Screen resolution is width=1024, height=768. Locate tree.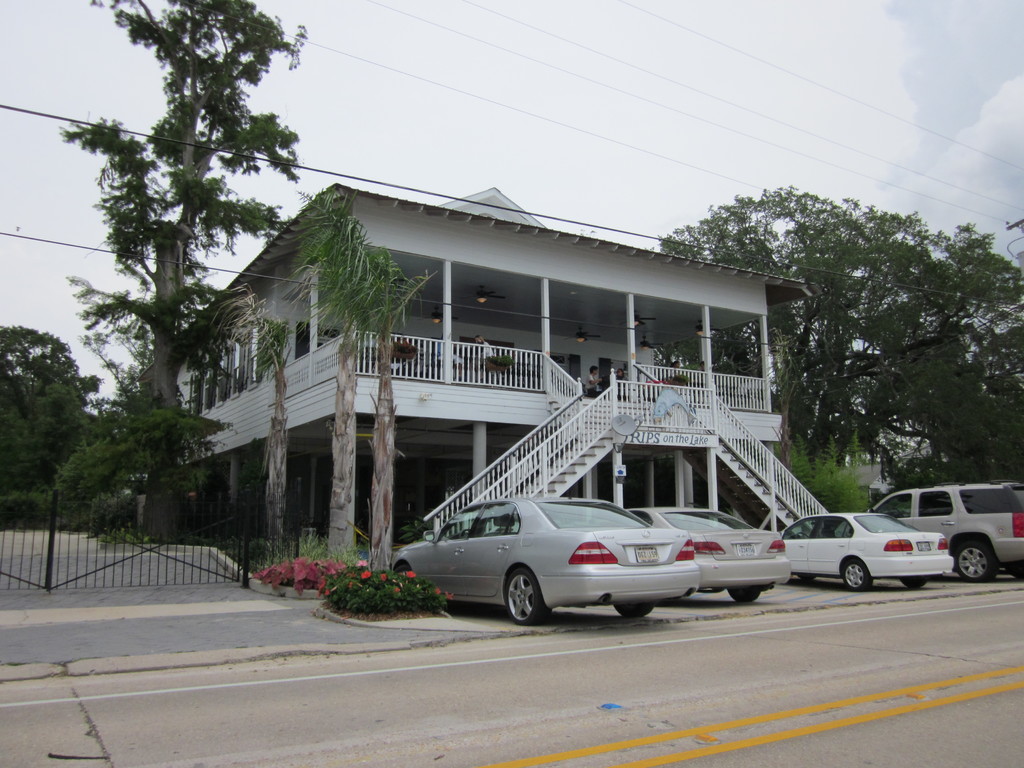
Rect(58, 28, 289, 508).
